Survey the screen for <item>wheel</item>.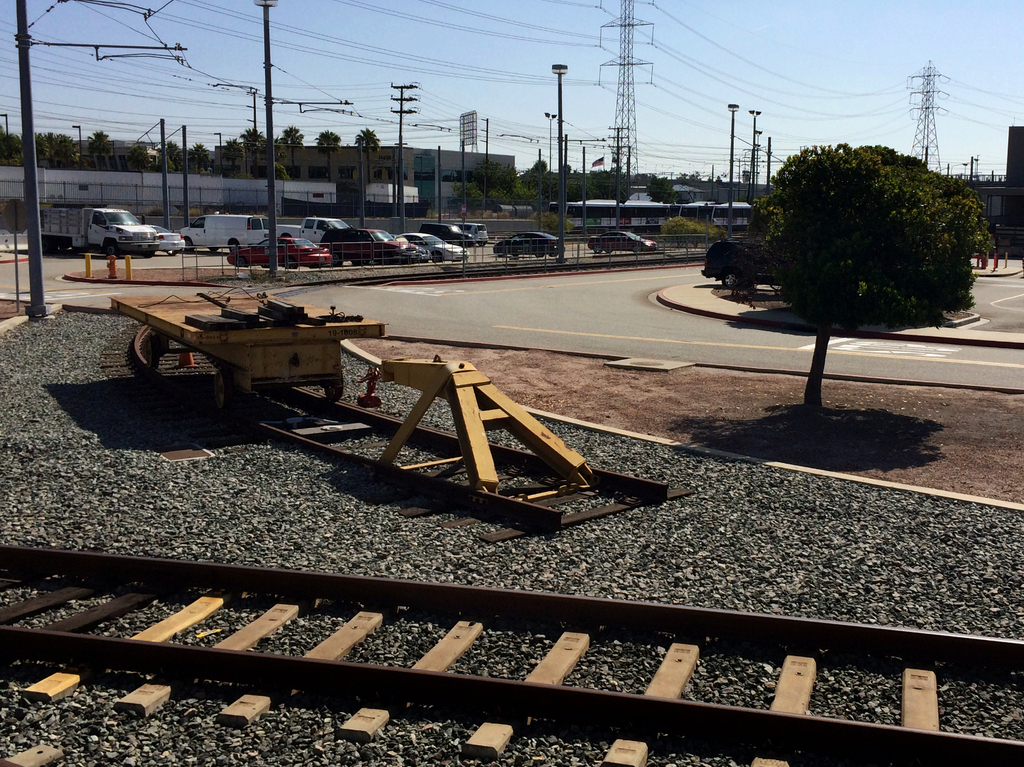
Survey found: (331,252,342,267).
